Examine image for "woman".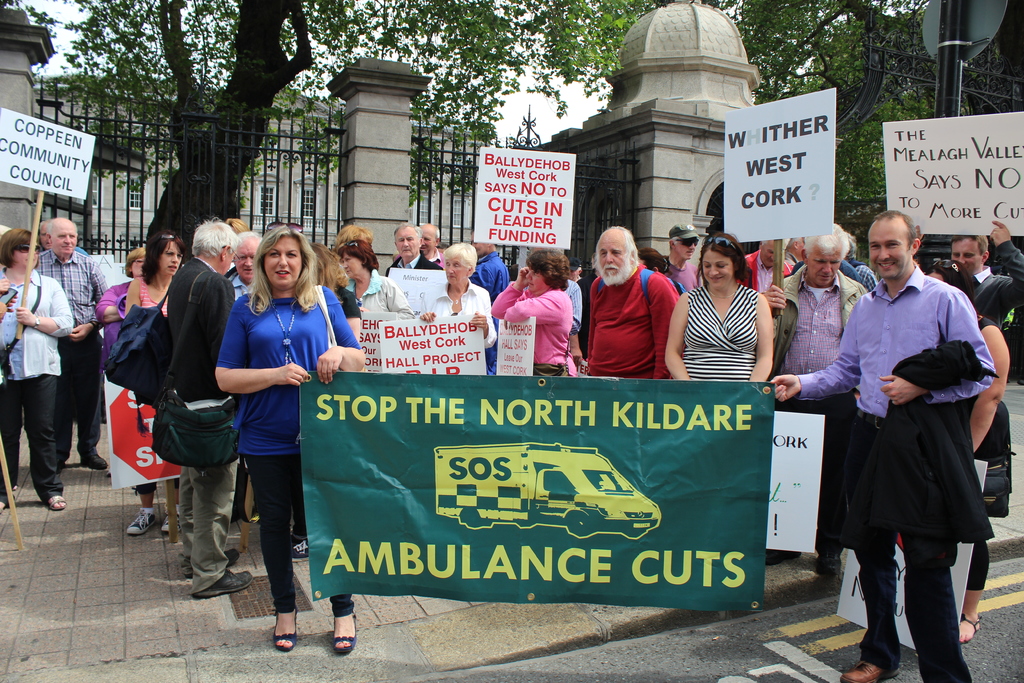
Examination result: box=[417, 237, 493, 349].
